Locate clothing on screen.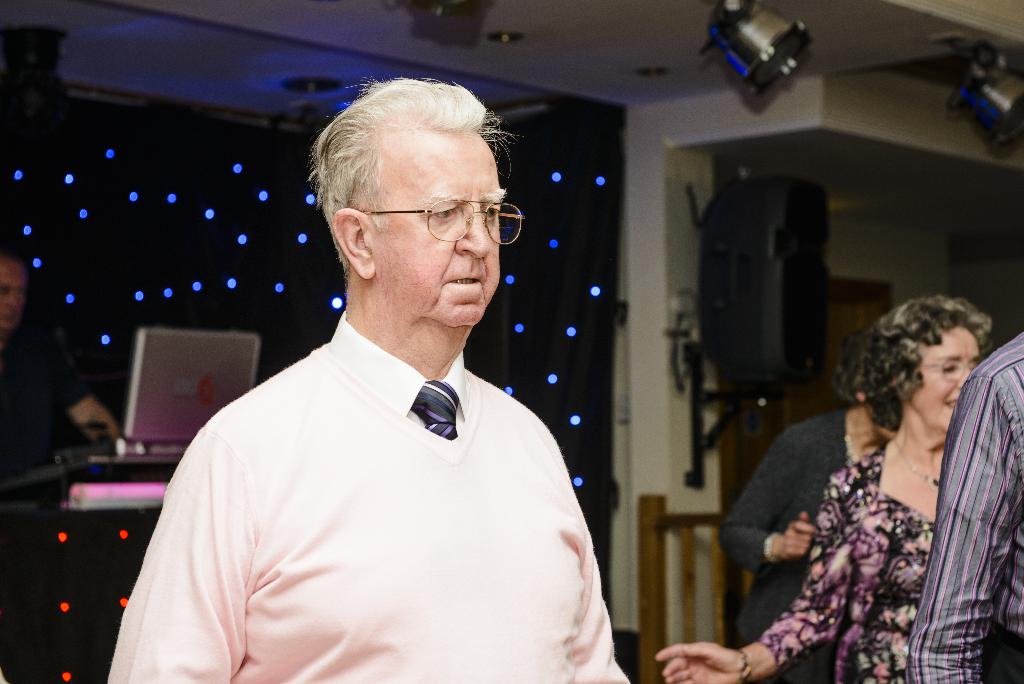
On screen at box(753, 441, 938, 683).
